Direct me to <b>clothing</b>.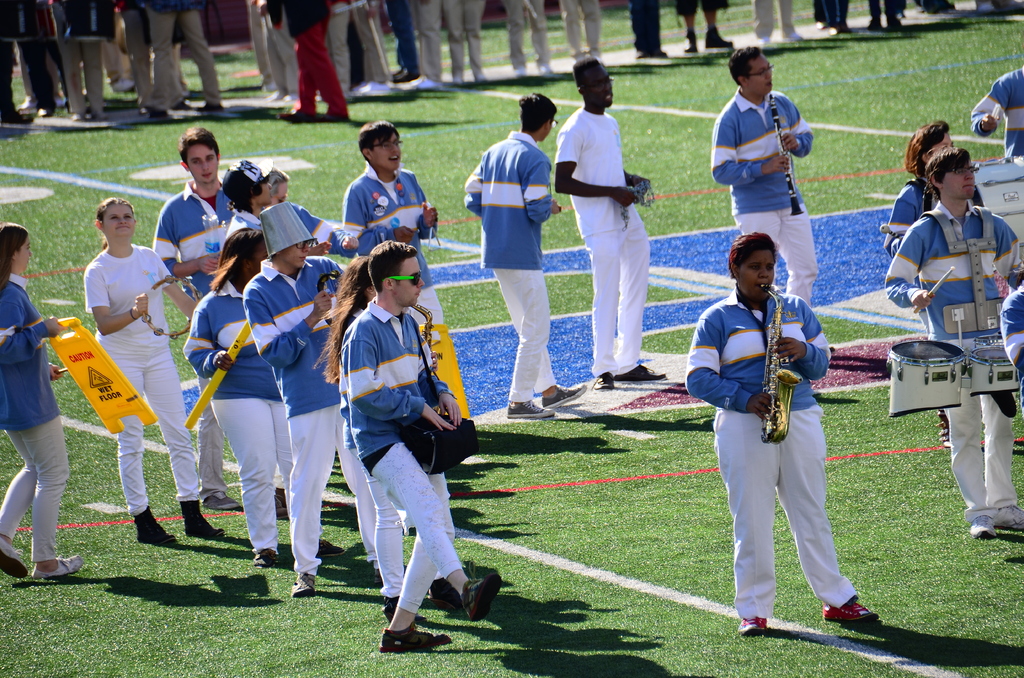
Direction: rect(242, 261, 368, 567).
